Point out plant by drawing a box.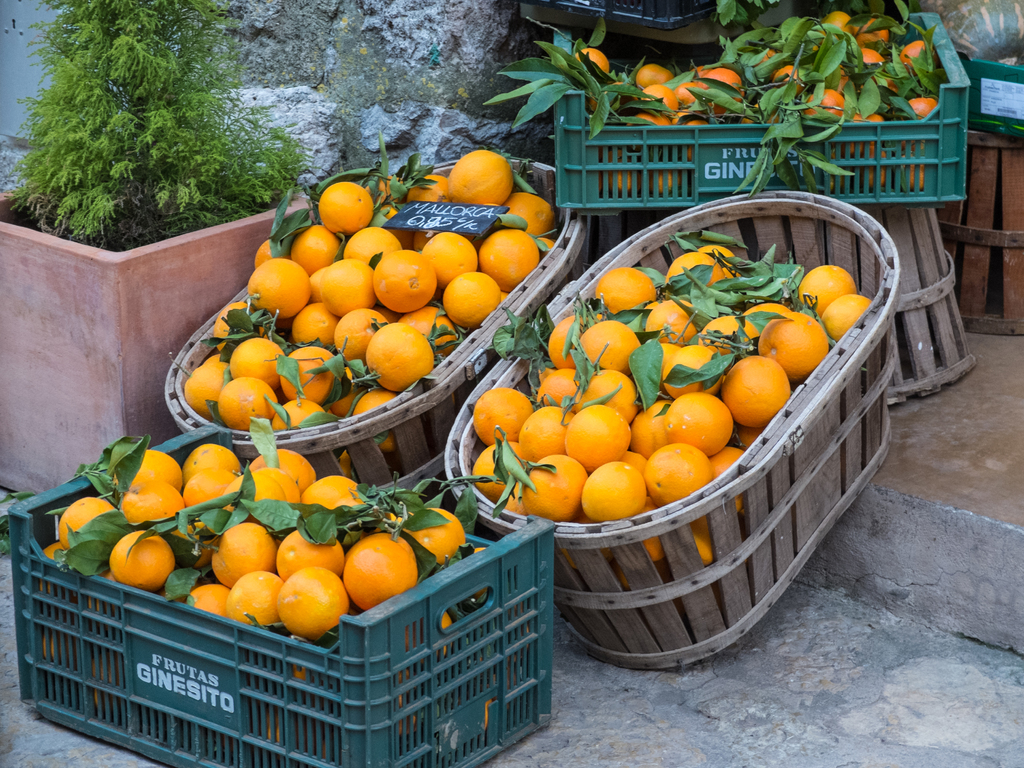
(x1=22, y1=24, x2=266, y2=237).
